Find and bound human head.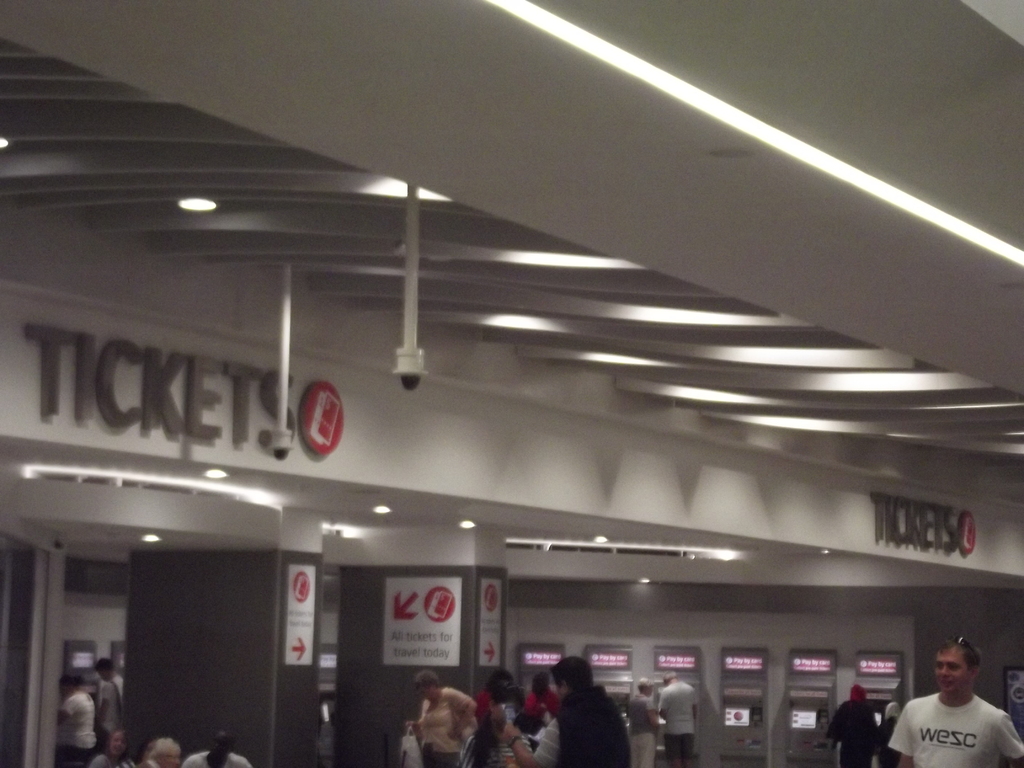
Bound: 636:676:653:696.
